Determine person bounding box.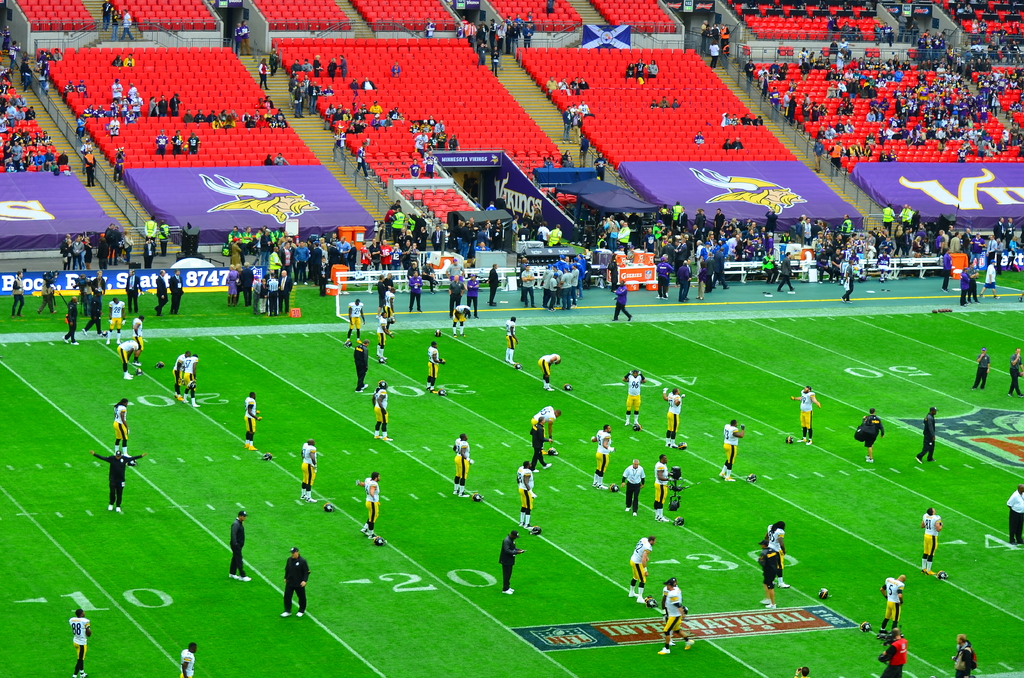
Determined: (x1=649, y1=455, x2=666, y2=515).
